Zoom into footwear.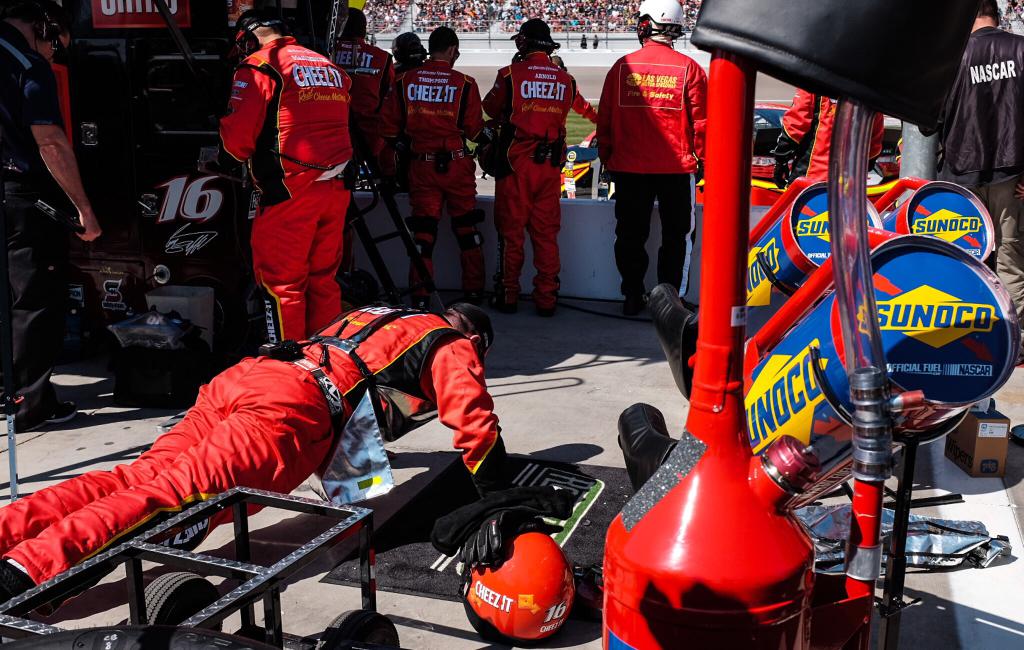
Zoom target: Rect(535, 297, 561, 313).
